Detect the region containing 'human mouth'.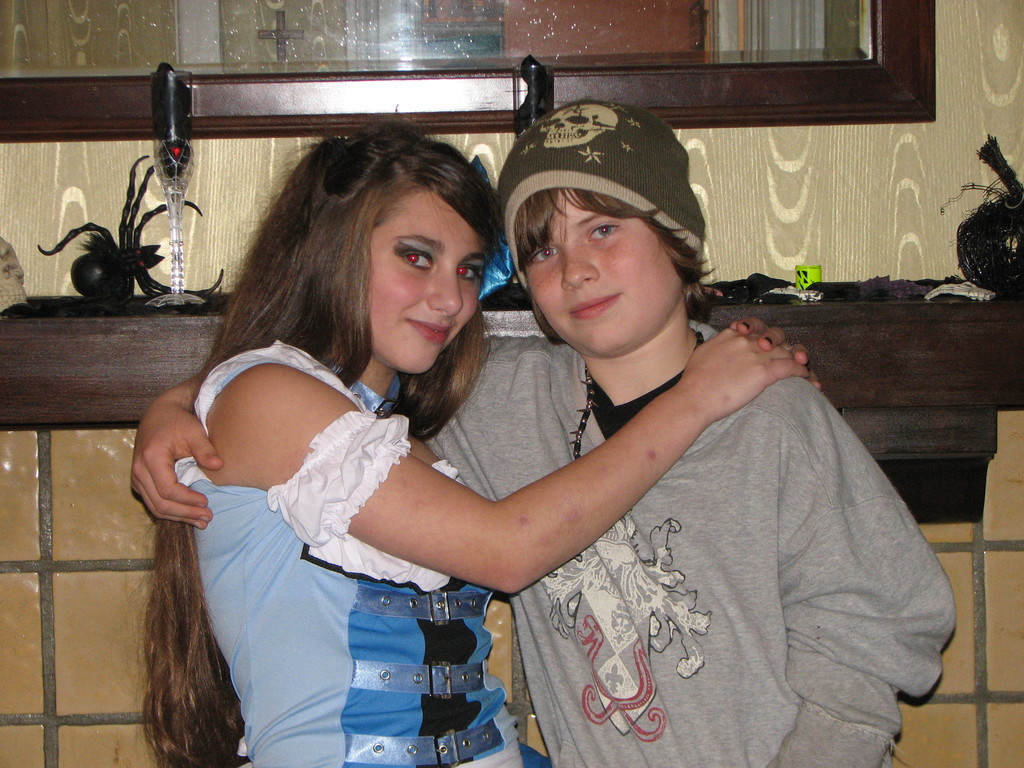
pyautogui.locateOnScreen(403, 316, 456, 341).
